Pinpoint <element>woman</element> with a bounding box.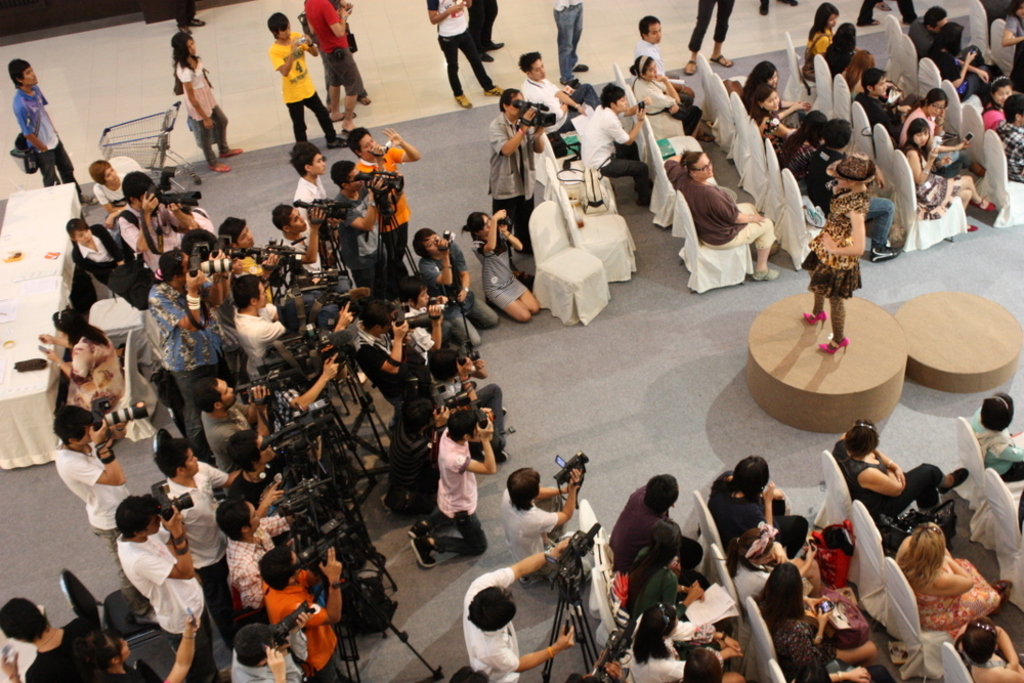
[831,416,965,522].
